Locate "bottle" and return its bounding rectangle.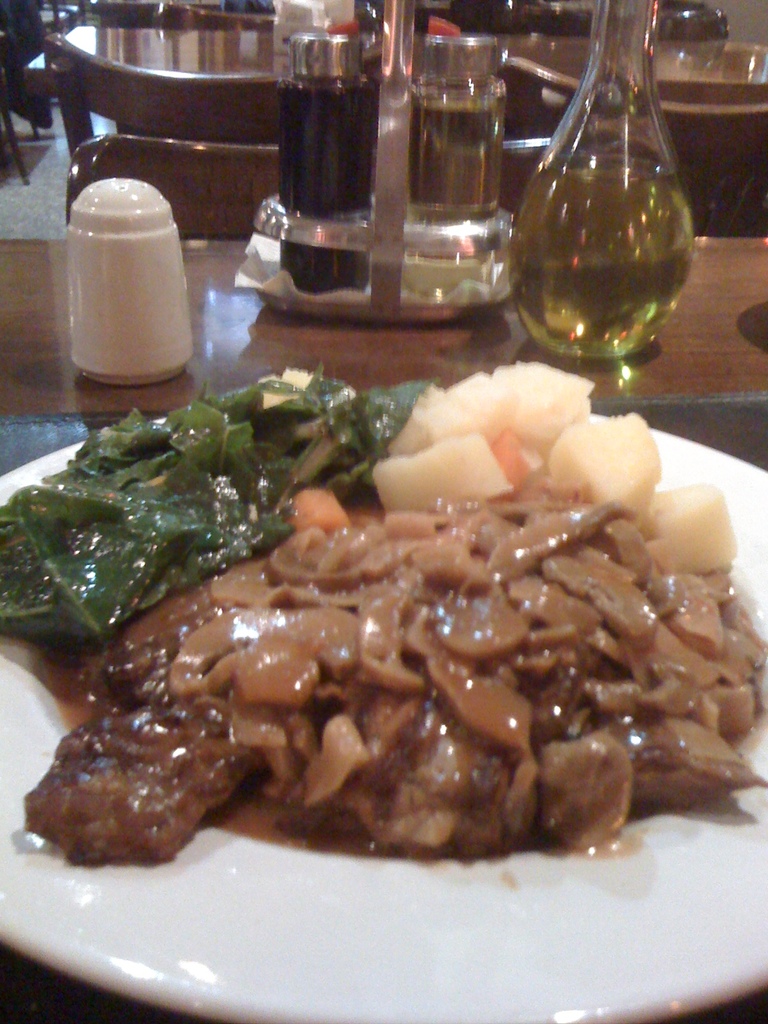
box=[508, 0, 693, 361].
